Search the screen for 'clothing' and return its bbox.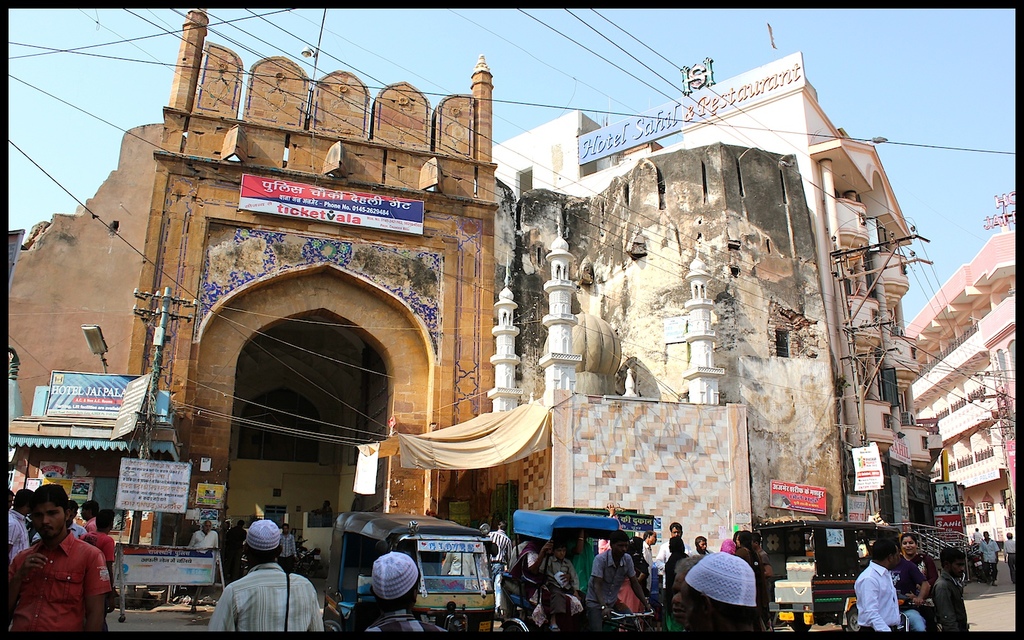
Found: locate(978, 538, 997, 575).
